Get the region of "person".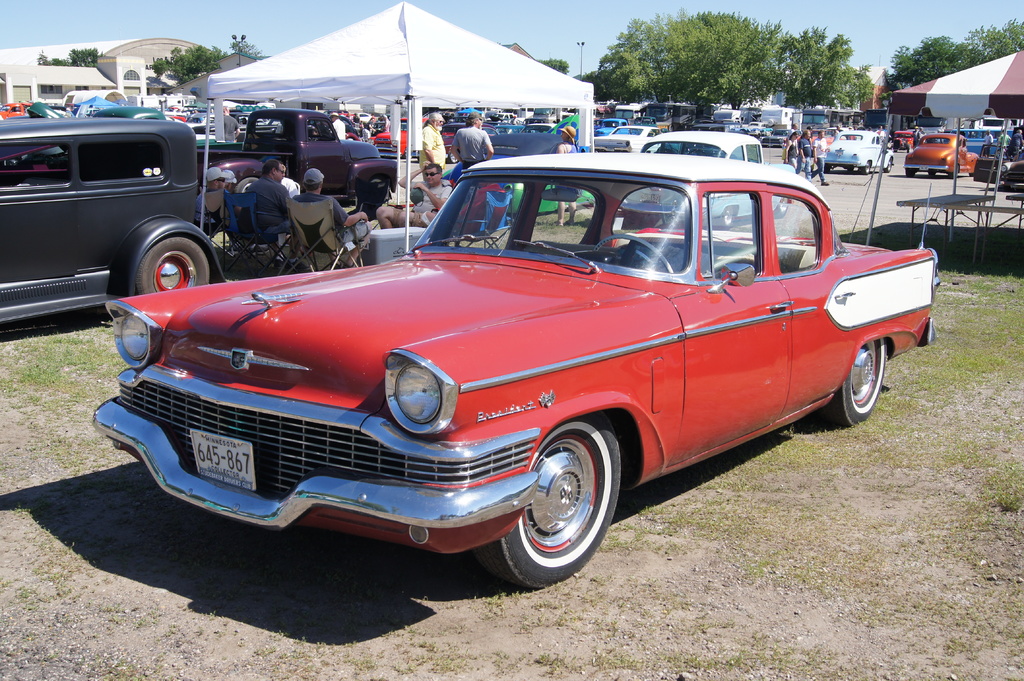
553 122 579 225.
